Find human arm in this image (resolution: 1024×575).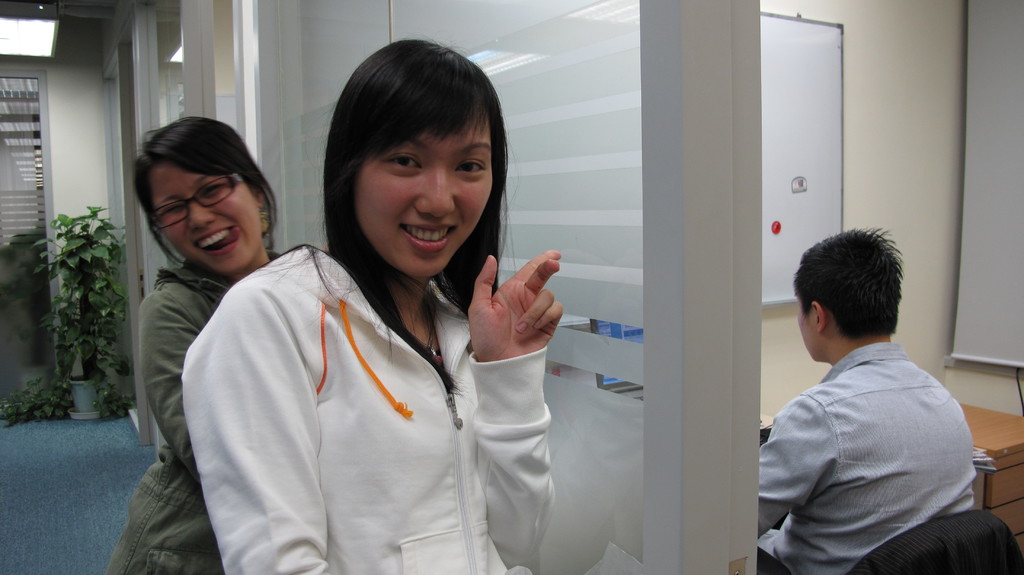
(436, 239, 575, 536).
